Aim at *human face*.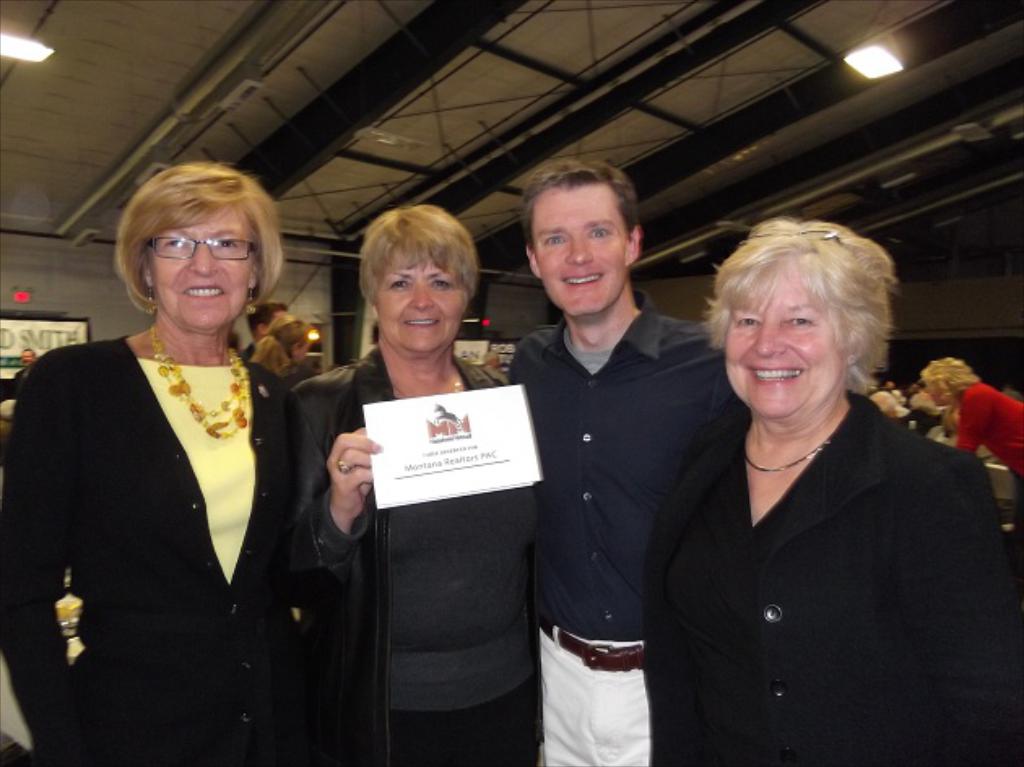
Aimed at <region>727, 280, 847, 422</region>.
